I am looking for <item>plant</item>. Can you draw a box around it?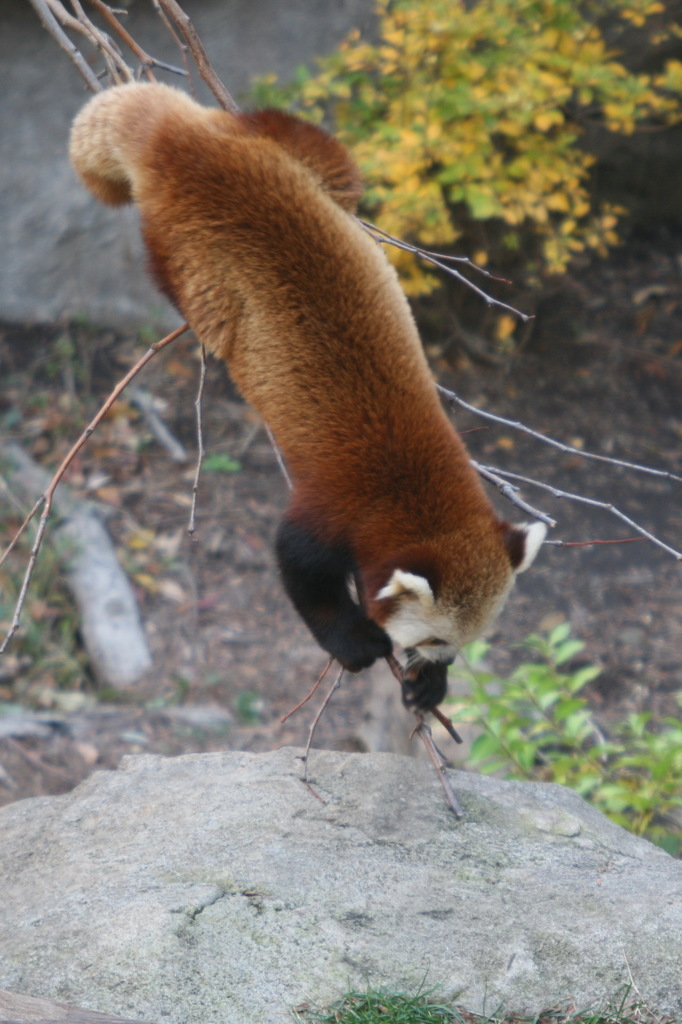
Sure, the bounding box is BBox(195, 456, 251, 479).
